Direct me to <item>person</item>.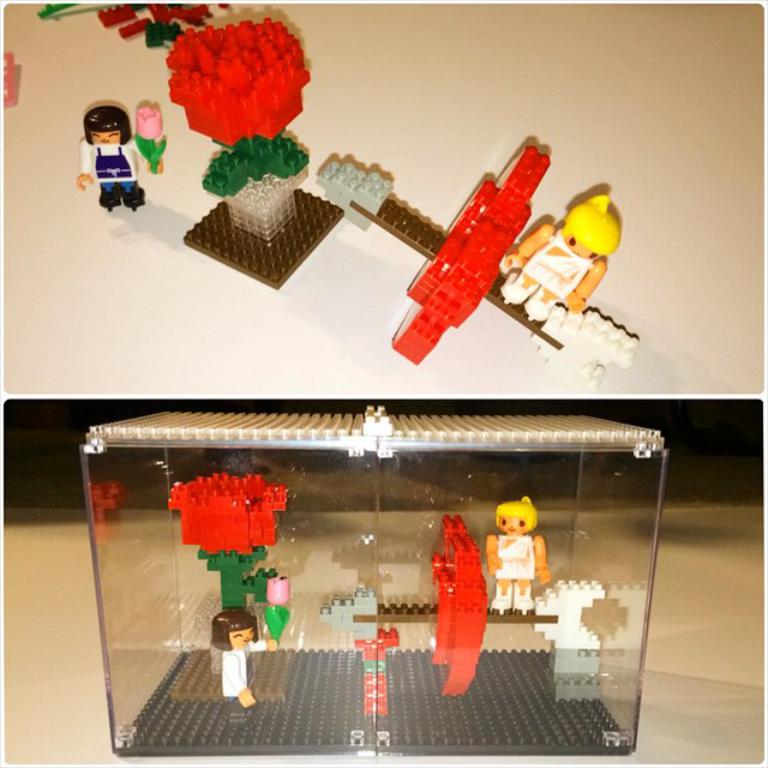
Direction: [left=77, top=110, right=163, bottom=211].
